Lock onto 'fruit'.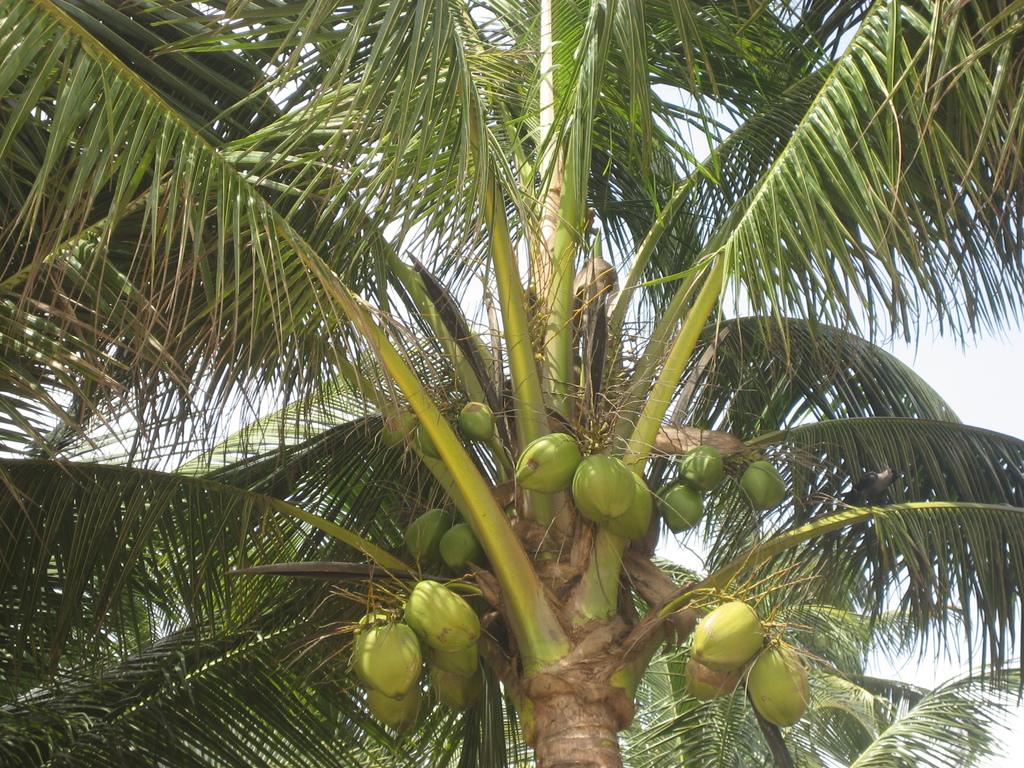
Locked: l=568, t=456, r=636, b=527.
